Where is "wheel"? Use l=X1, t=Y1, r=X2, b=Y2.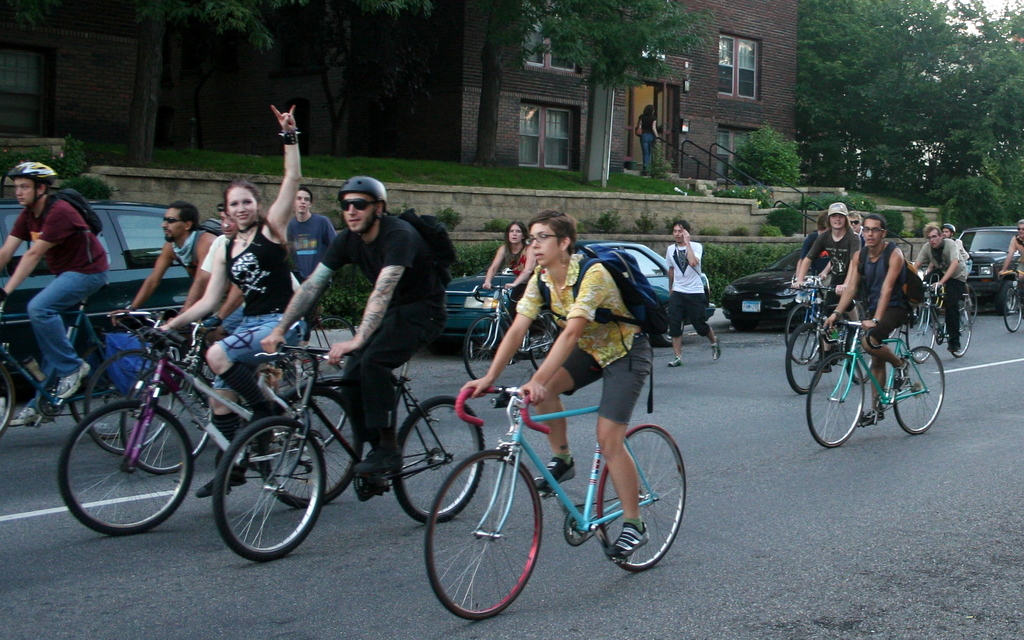
l=394, t=395, r=486, b=523.
